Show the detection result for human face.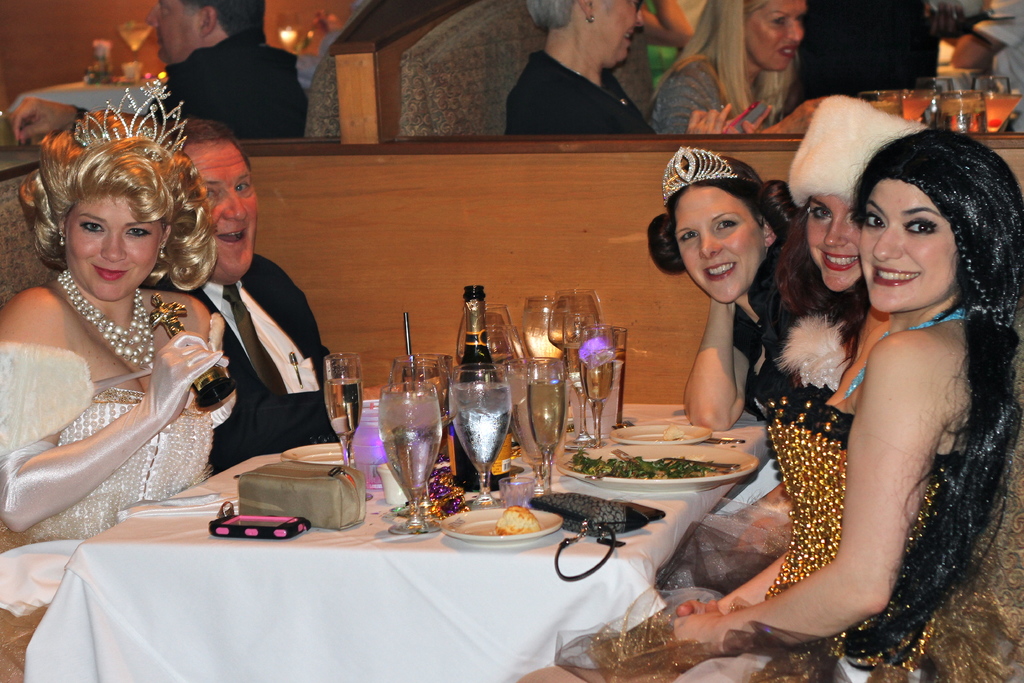
(left=750, top=0, right=806, bottom=68).
